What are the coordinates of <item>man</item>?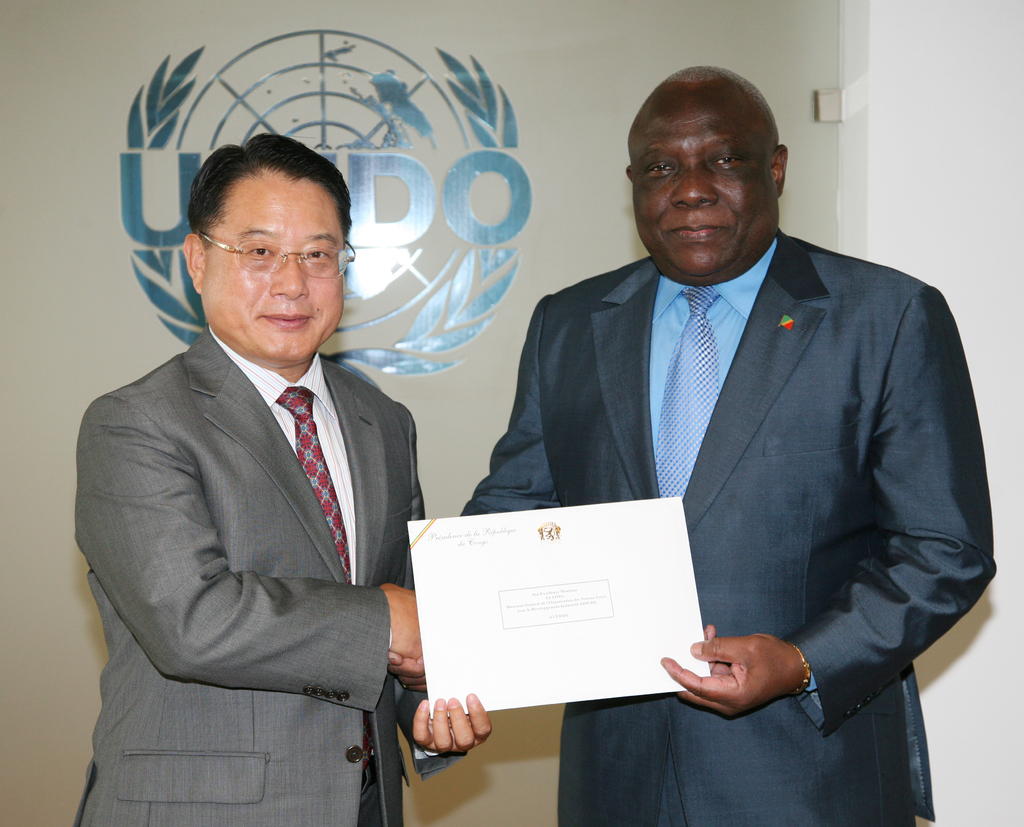
52/138/504/826.
